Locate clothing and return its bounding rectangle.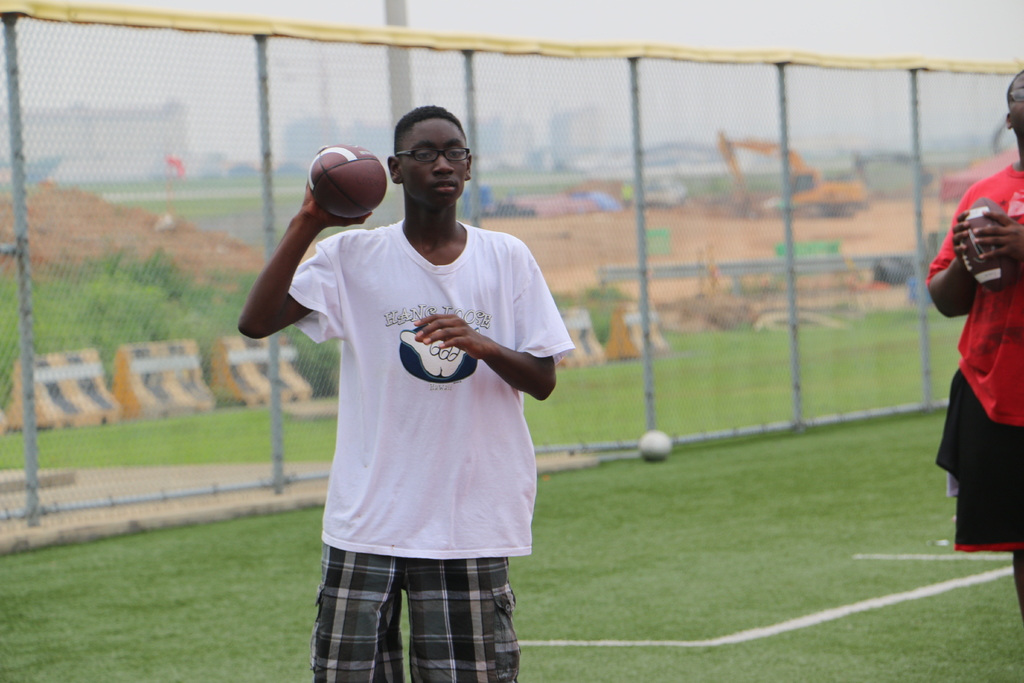
detection(287, 218, 592, 682).
